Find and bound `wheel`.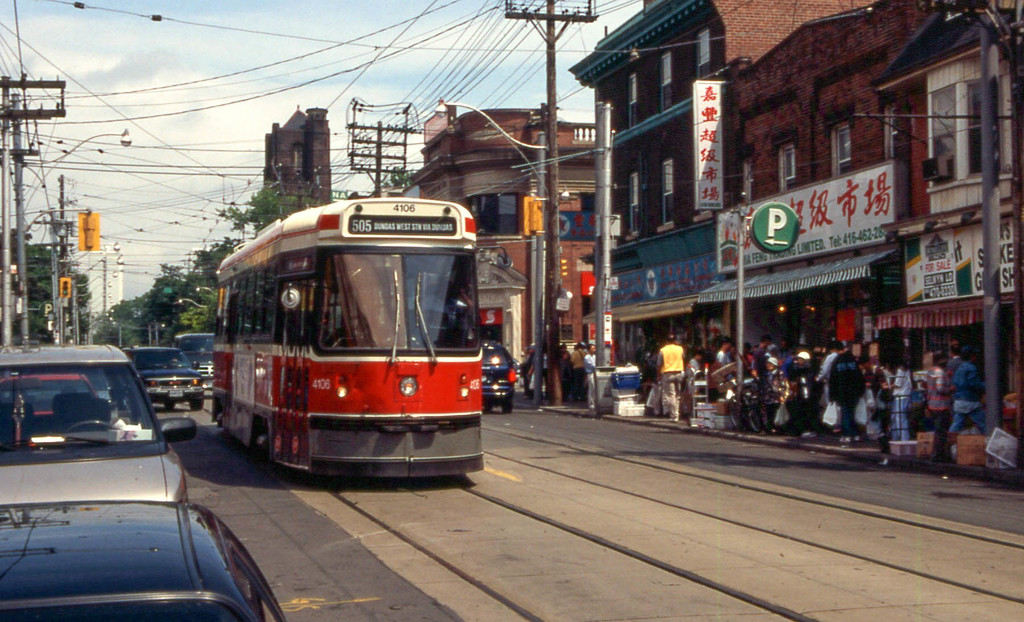
Bound: box=[60, 421, 115, 435].
